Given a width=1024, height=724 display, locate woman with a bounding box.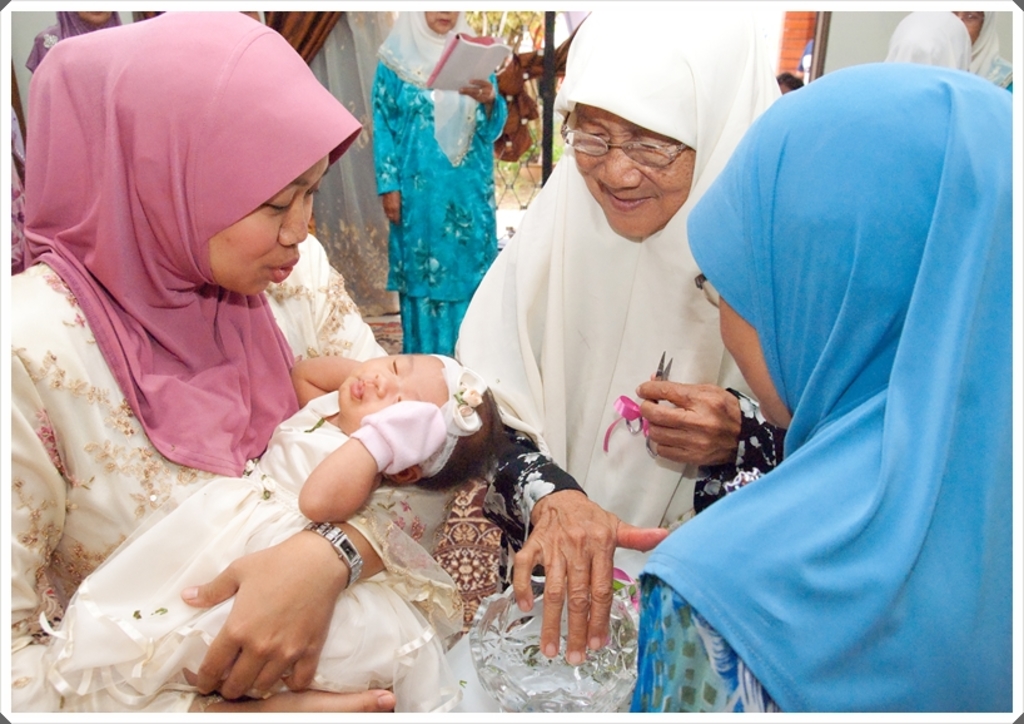
Located: (948, 9, 1009, 91).
